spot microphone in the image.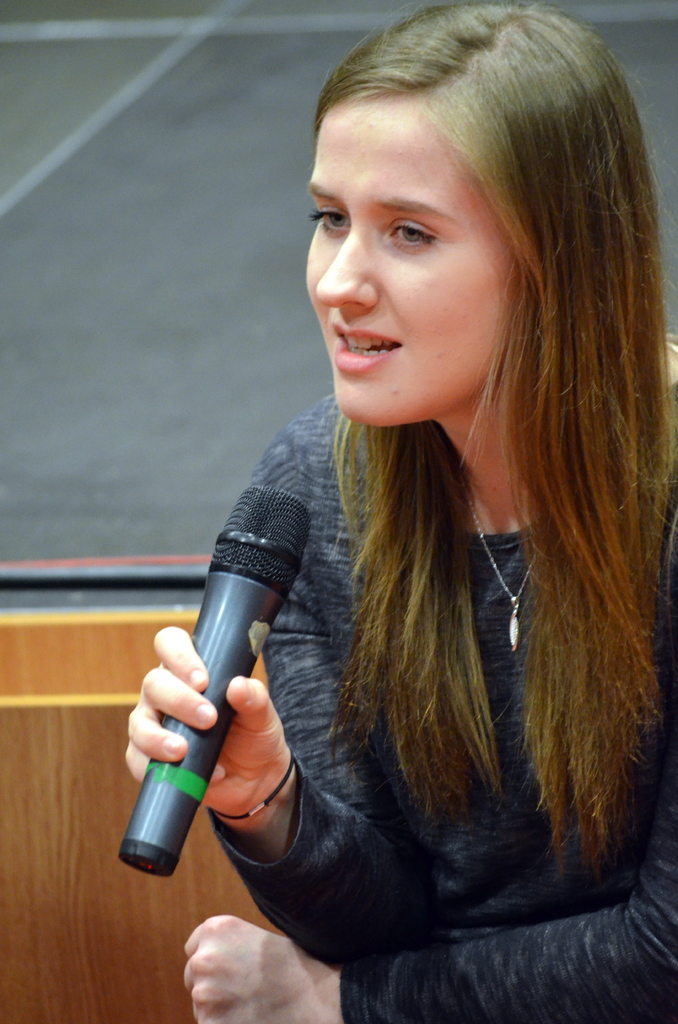
microphone found at (x1=125, y1=481, x2=311, y2=886).
